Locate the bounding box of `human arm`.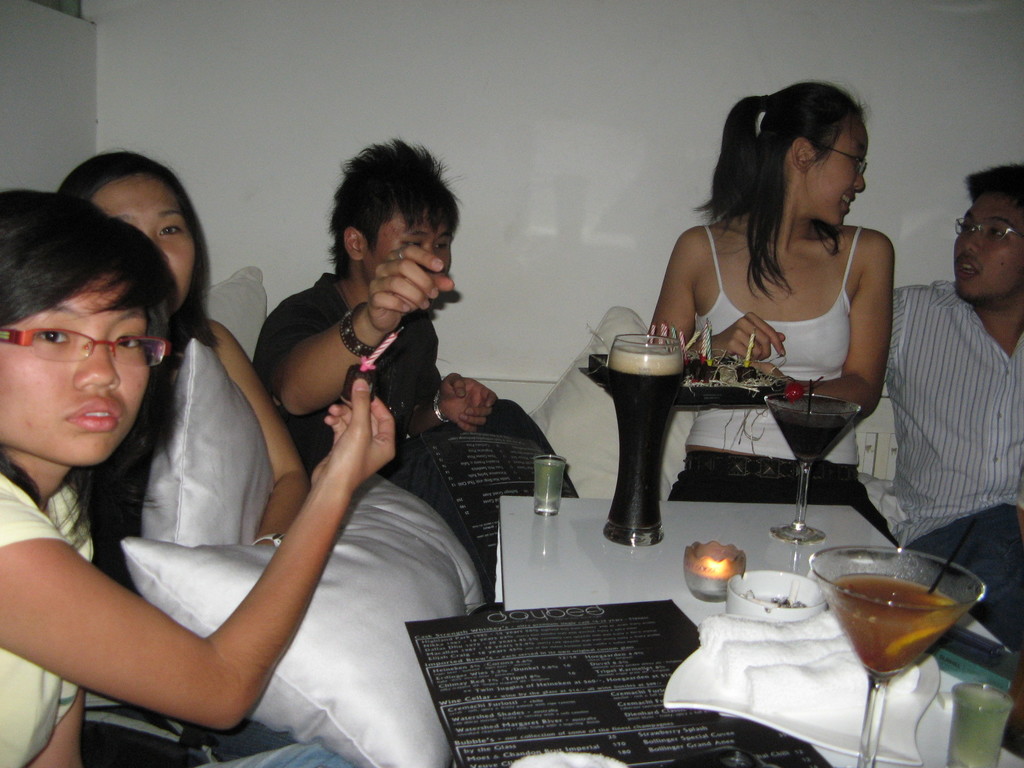
Bounding box: l=647, t=224, r=792, b=368.
